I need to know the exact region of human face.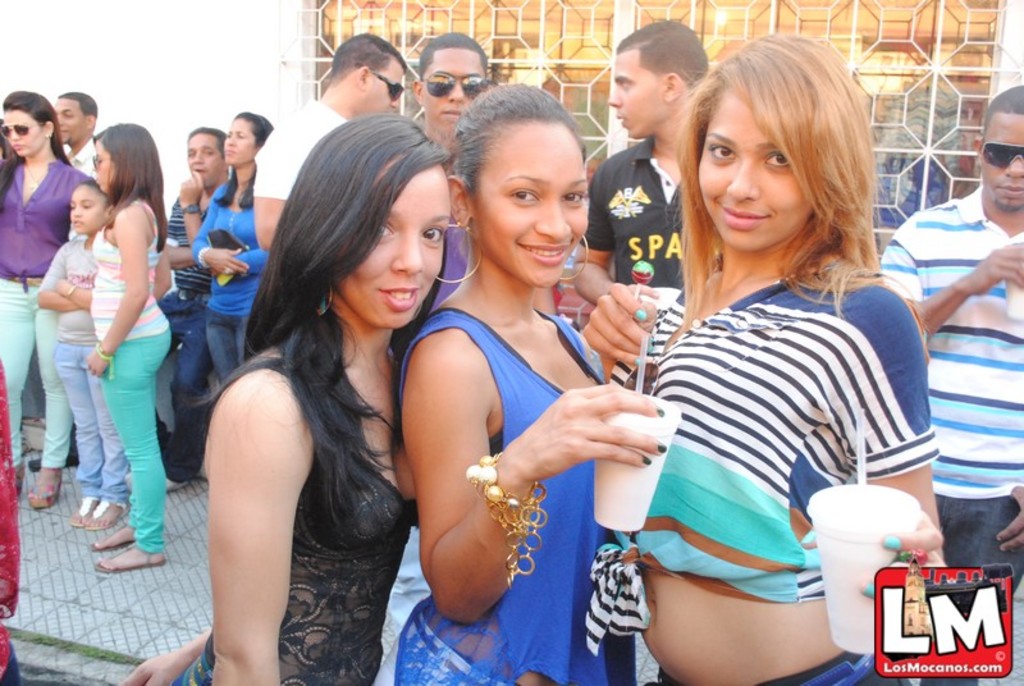
Region: {"x1": 978, "y1": 116, "x2": 1023, "y2": 209}.
